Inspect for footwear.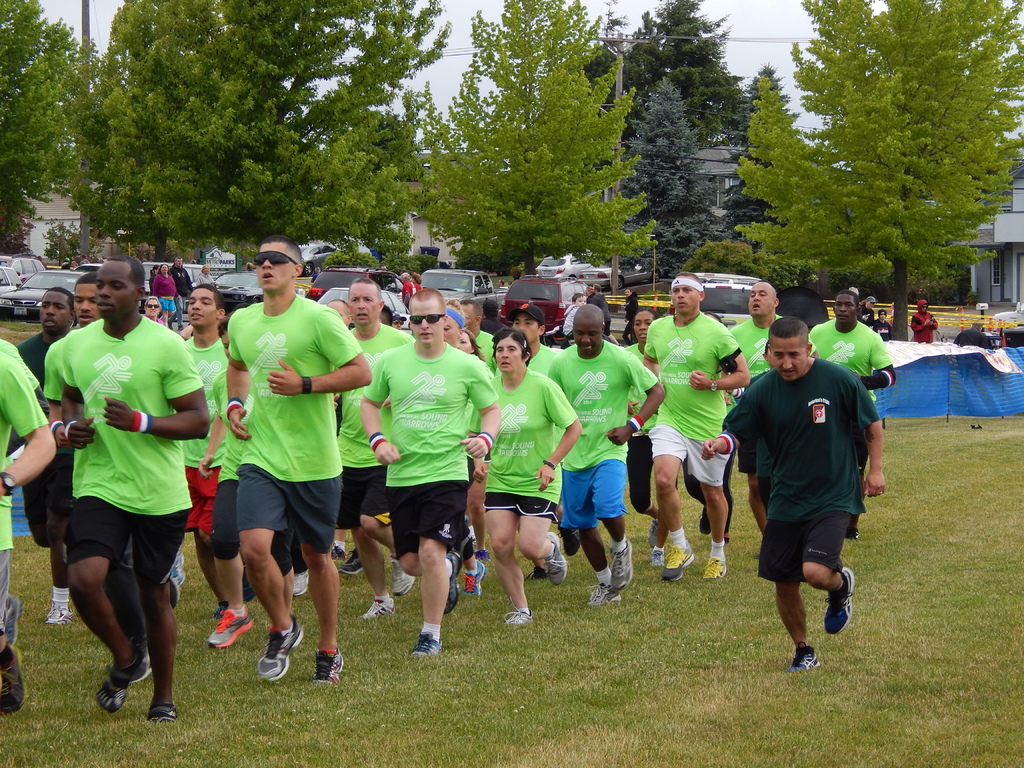
Inspection: bbox=[169, 573, 181, 609].
